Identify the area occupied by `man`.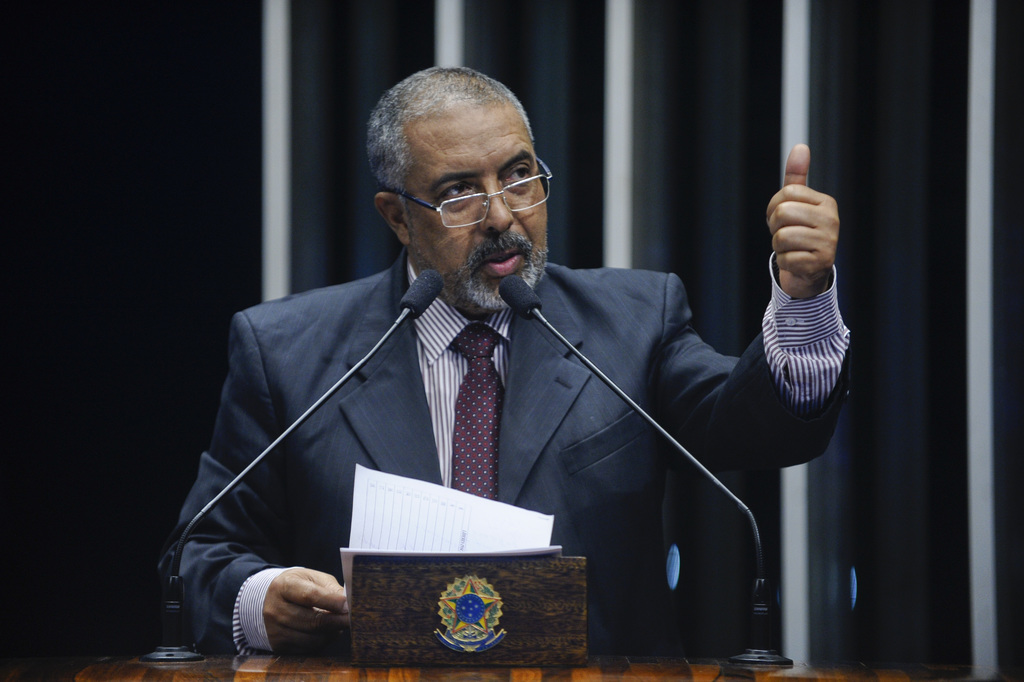
Area: 178, 68, 854, 658.
